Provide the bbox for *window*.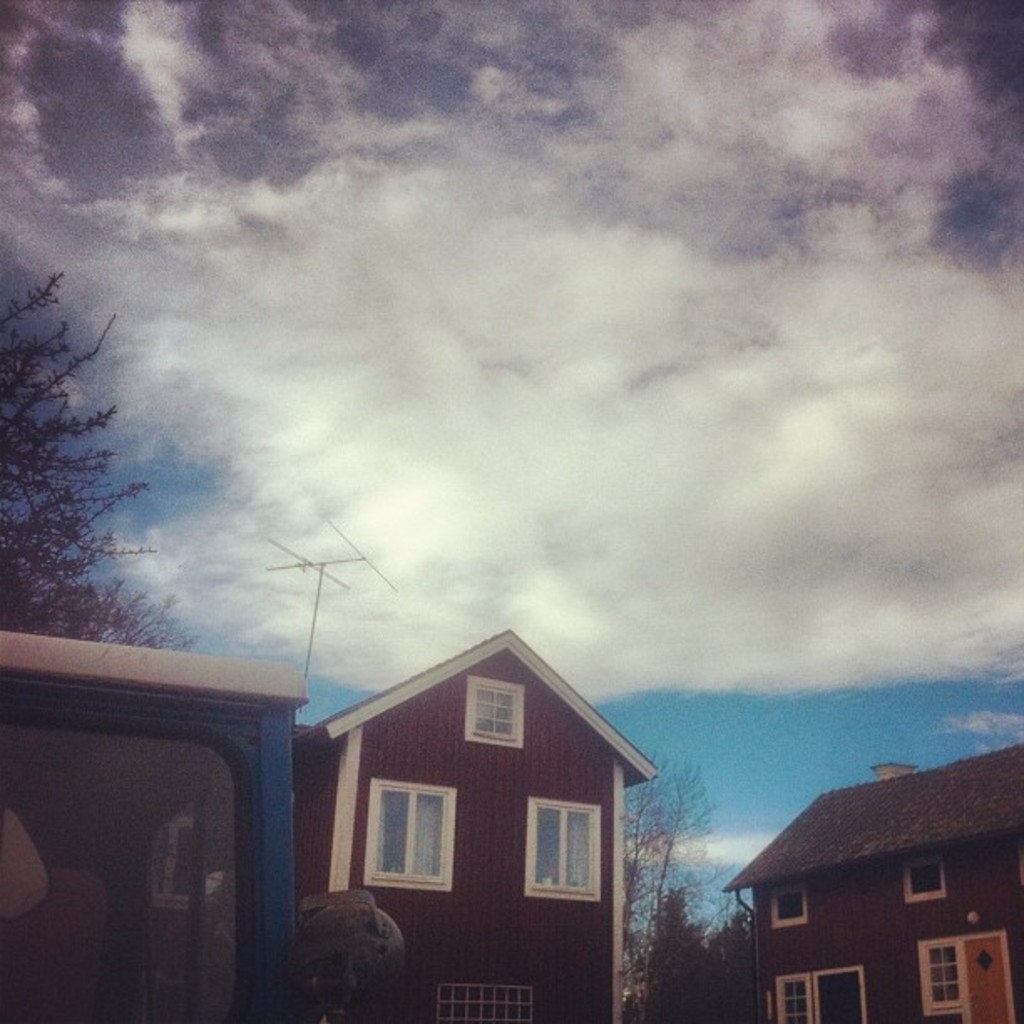
region(462, 671, 525, 750).
